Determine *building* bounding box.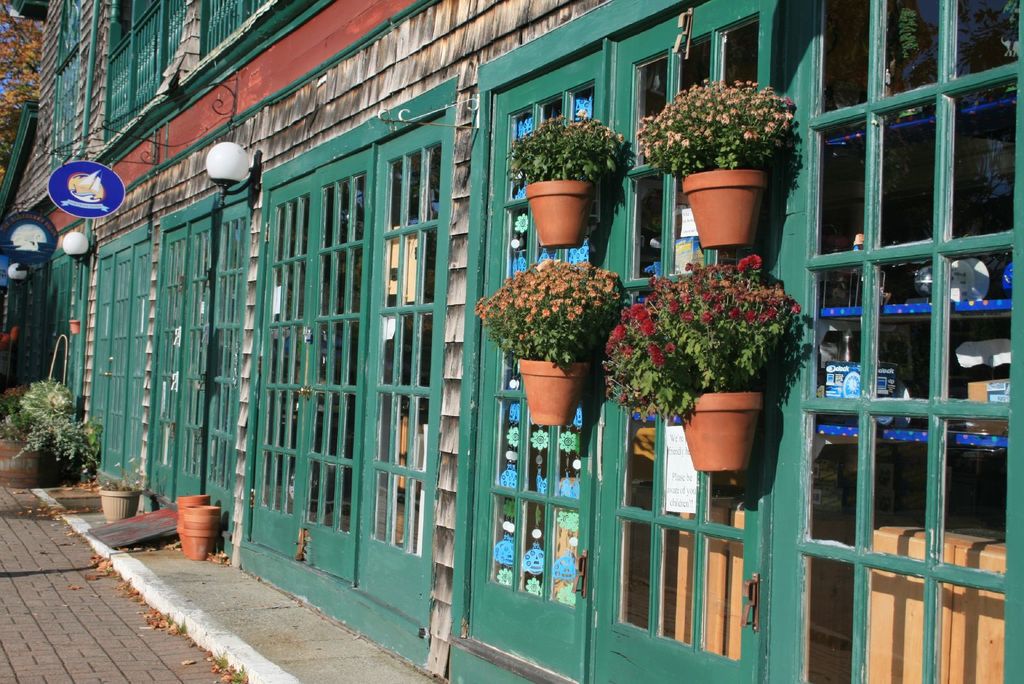
Determined: [0,0,1023,683].
